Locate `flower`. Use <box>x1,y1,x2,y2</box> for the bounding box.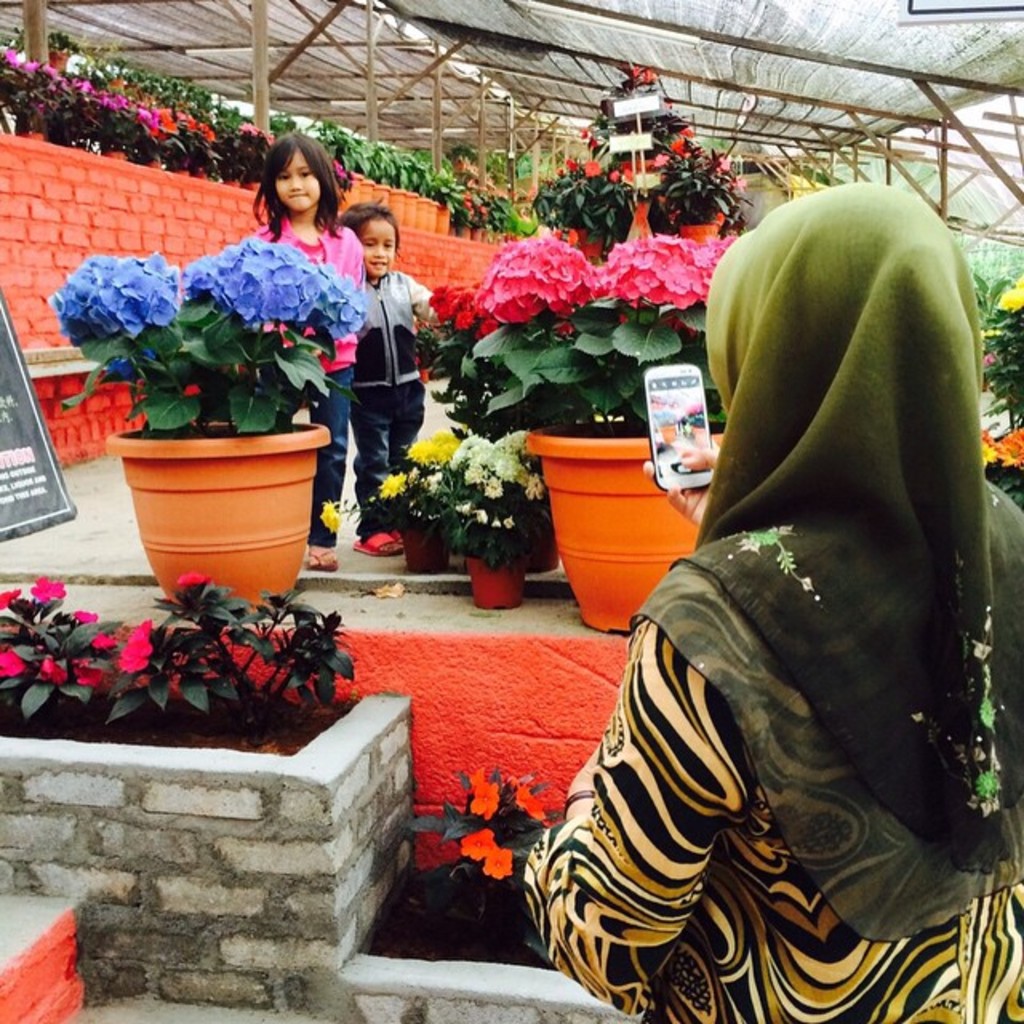
<box>24,573,69,598</box>.
